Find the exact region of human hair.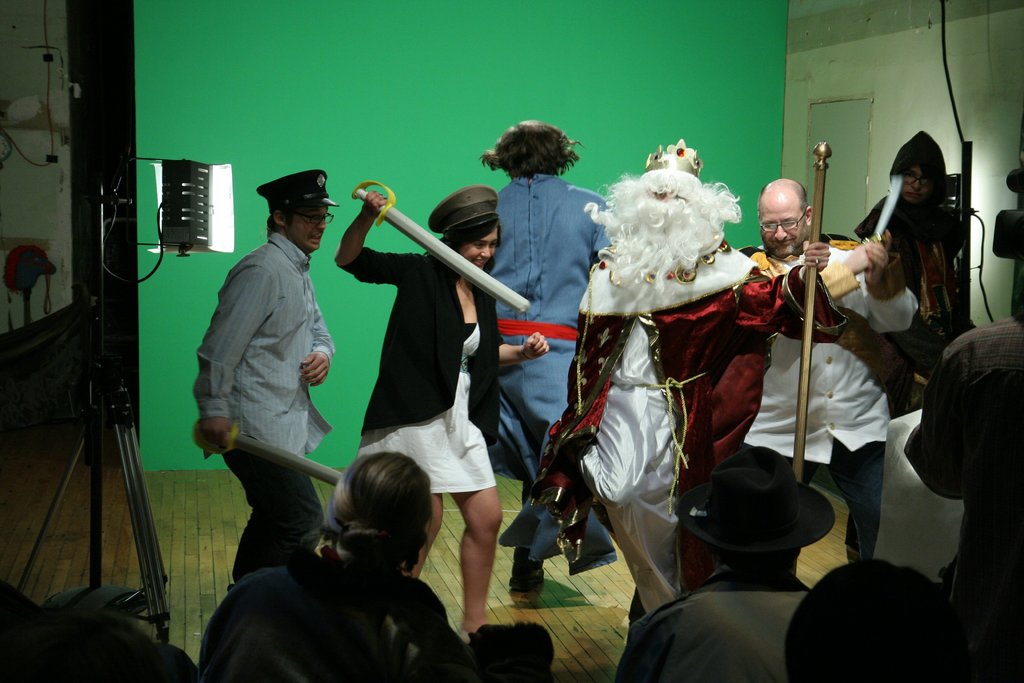
Exact region: bbox=[445, 219, 504, 250].
